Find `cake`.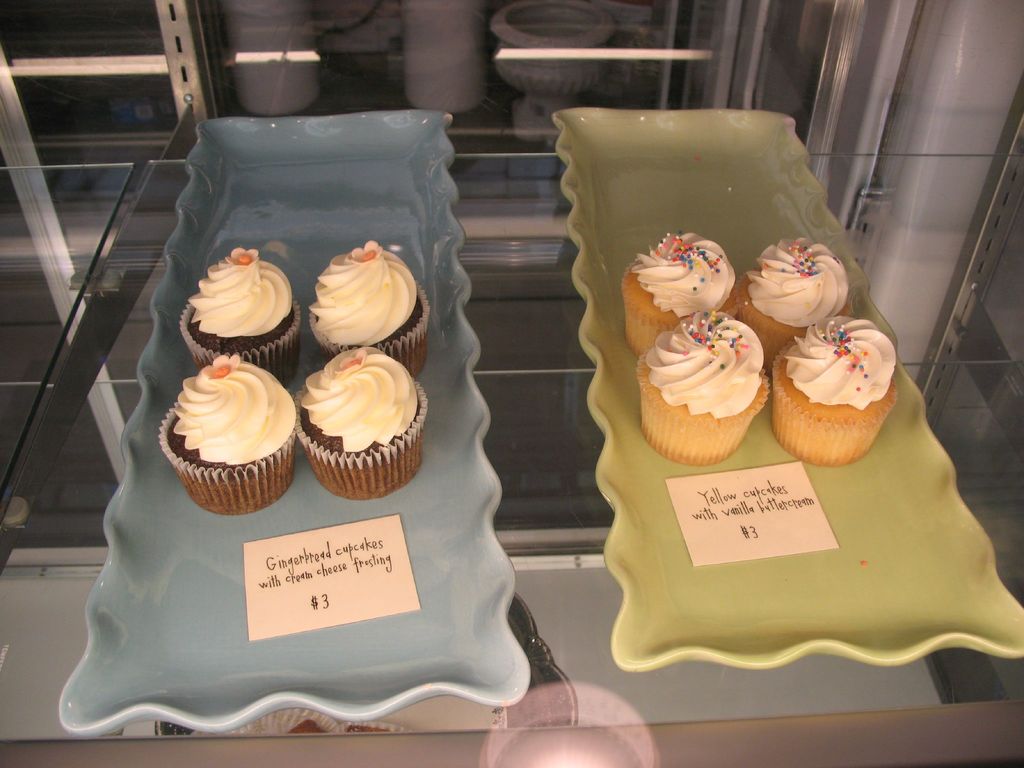
bbox=(181, 244, 293, 378).
